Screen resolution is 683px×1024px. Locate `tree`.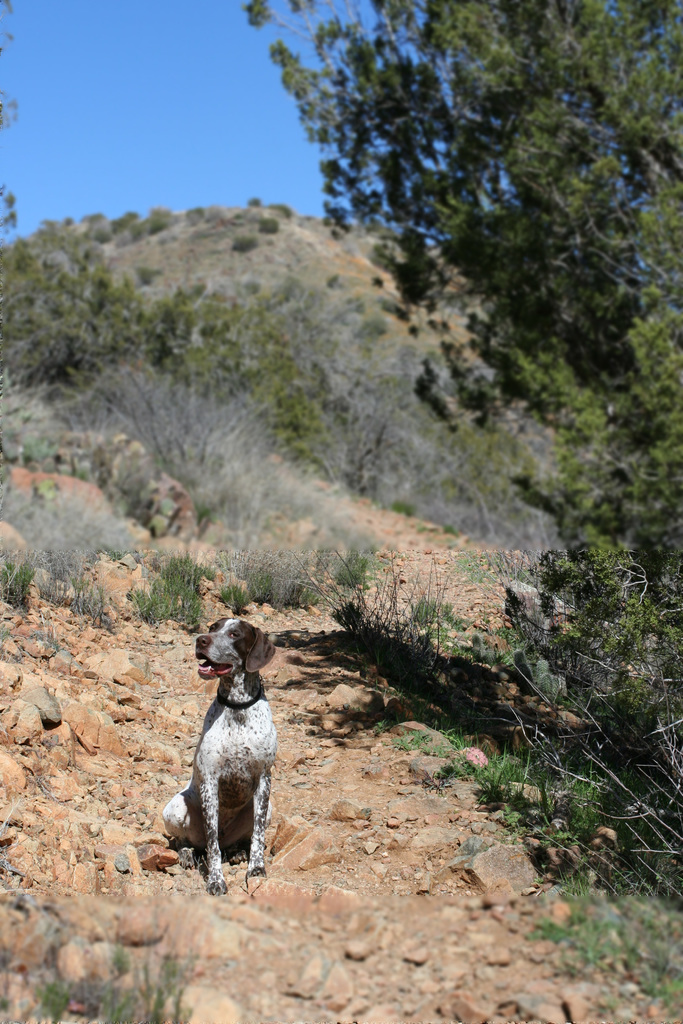
bbox(215, 35, 682, 614).
